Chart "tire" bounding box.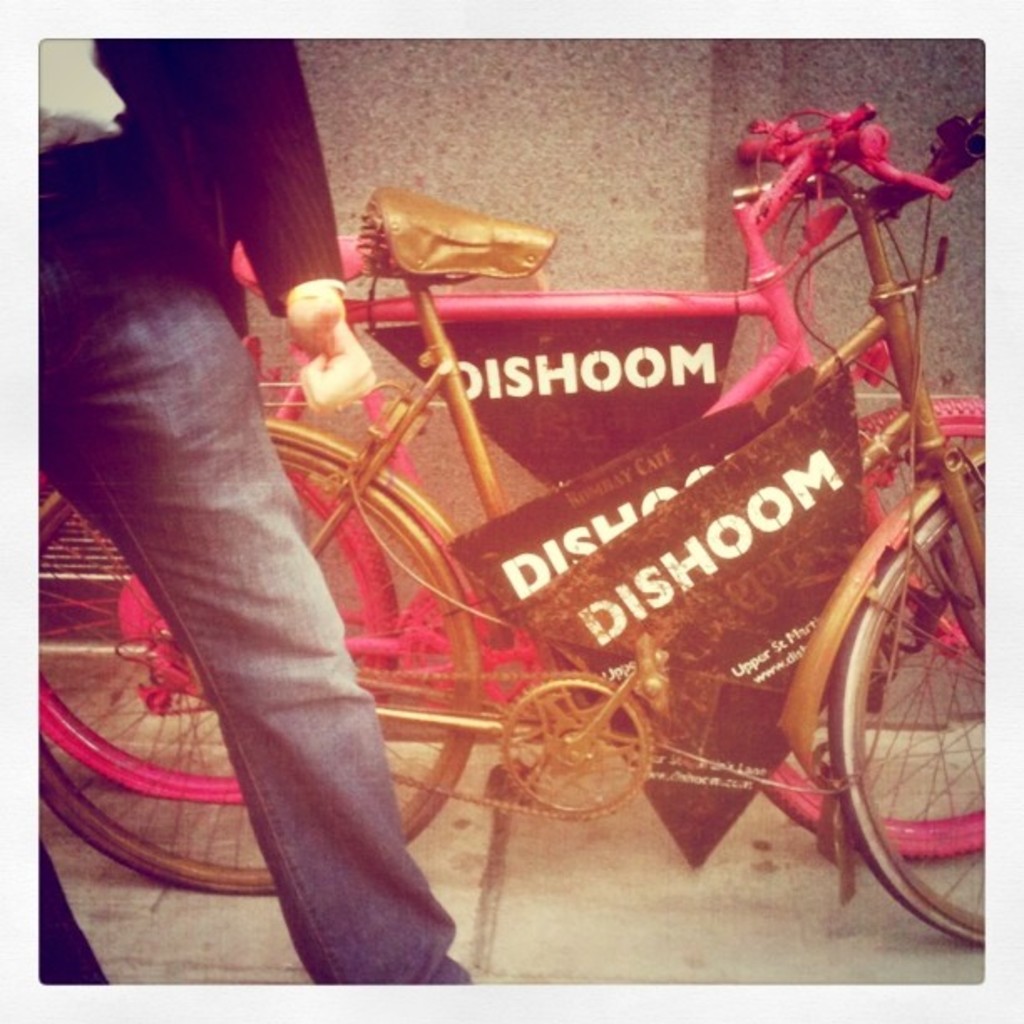
Charted: left=37, top=442, right=480, bottom=893.
